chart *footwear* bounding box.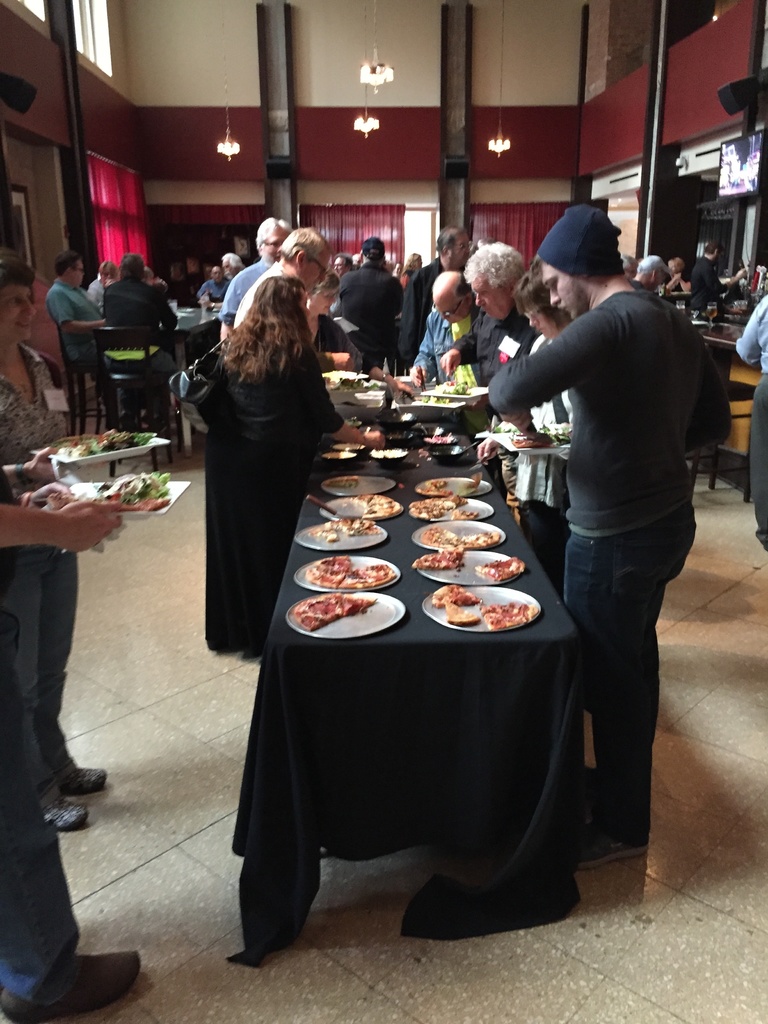
Charted: left=54, top=753, right=107, bottom=791.
